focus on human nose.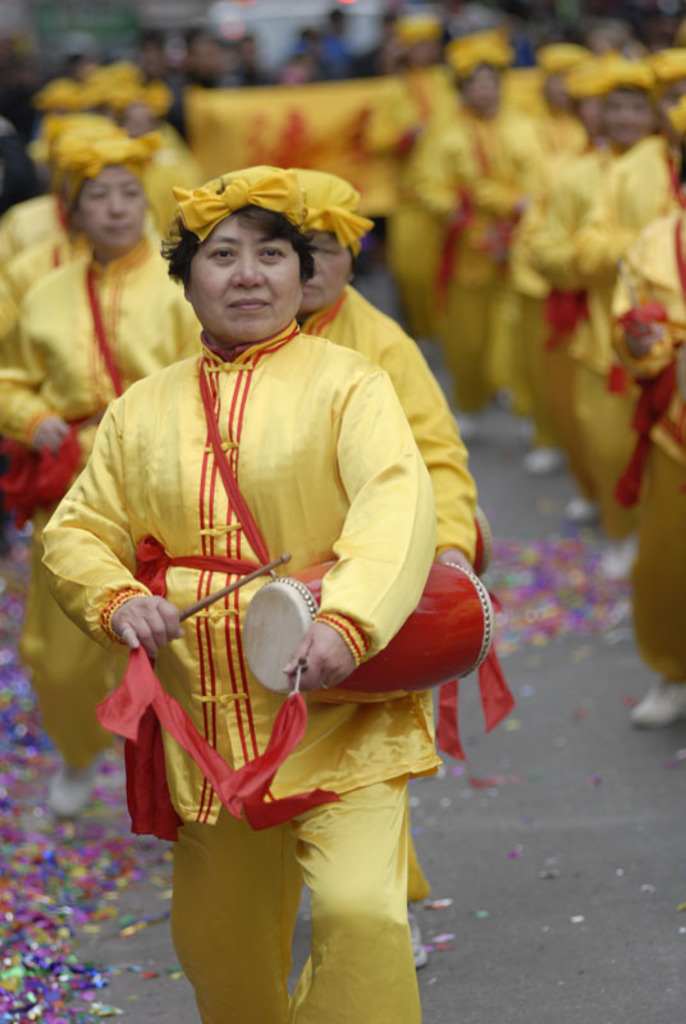
Focused at bbox=[234, 255, 264, 287].
